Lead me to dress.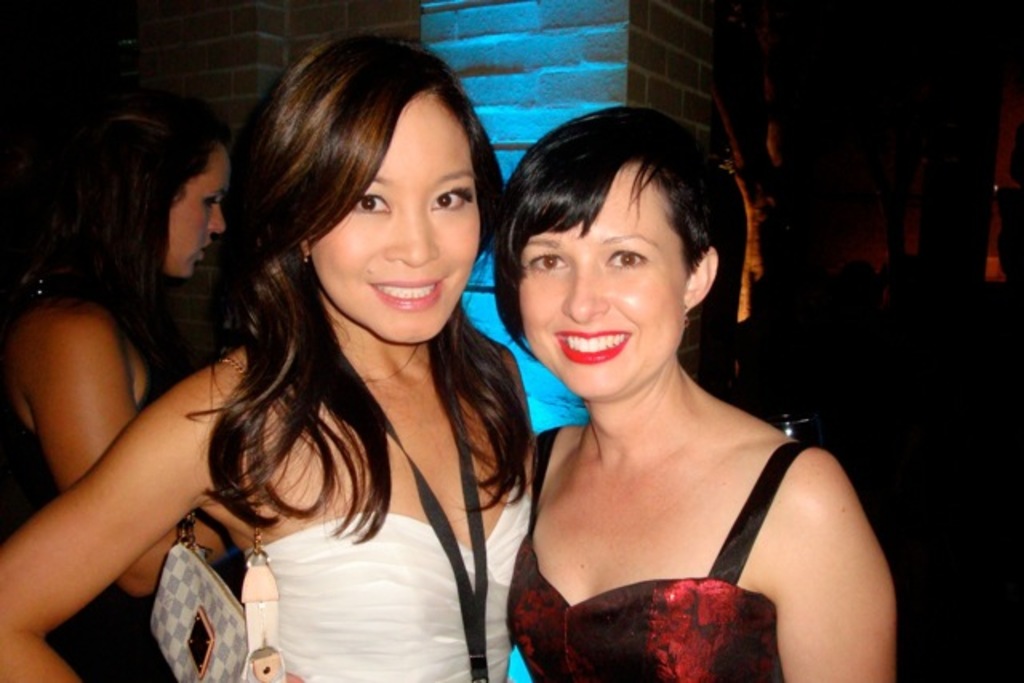
Lead to bbox(0, 307, 171, 681).
